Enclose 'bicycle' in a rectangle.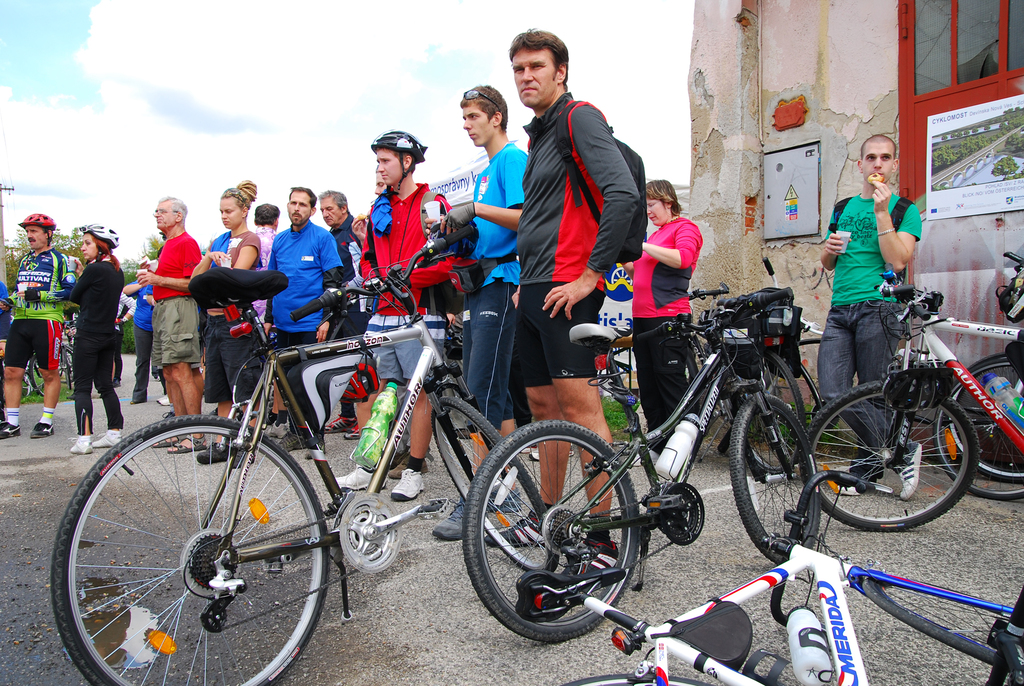
{"left": 682, "top": 284, "right": 817, "bottom": 484}.
